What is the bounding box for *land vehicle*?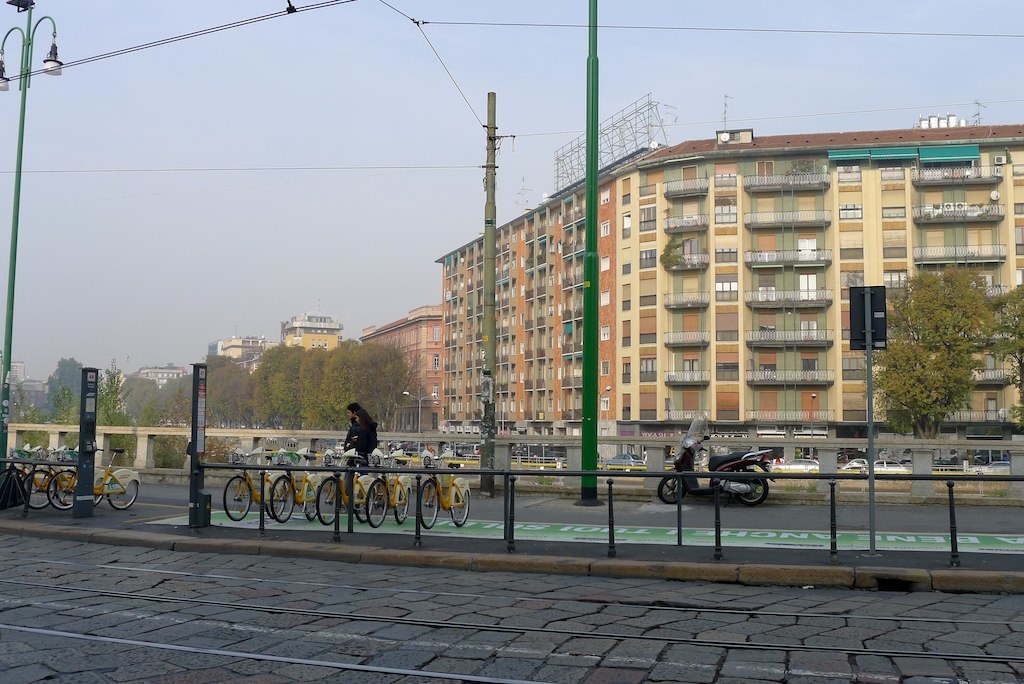
BBox(667, 443, 784, 525).
